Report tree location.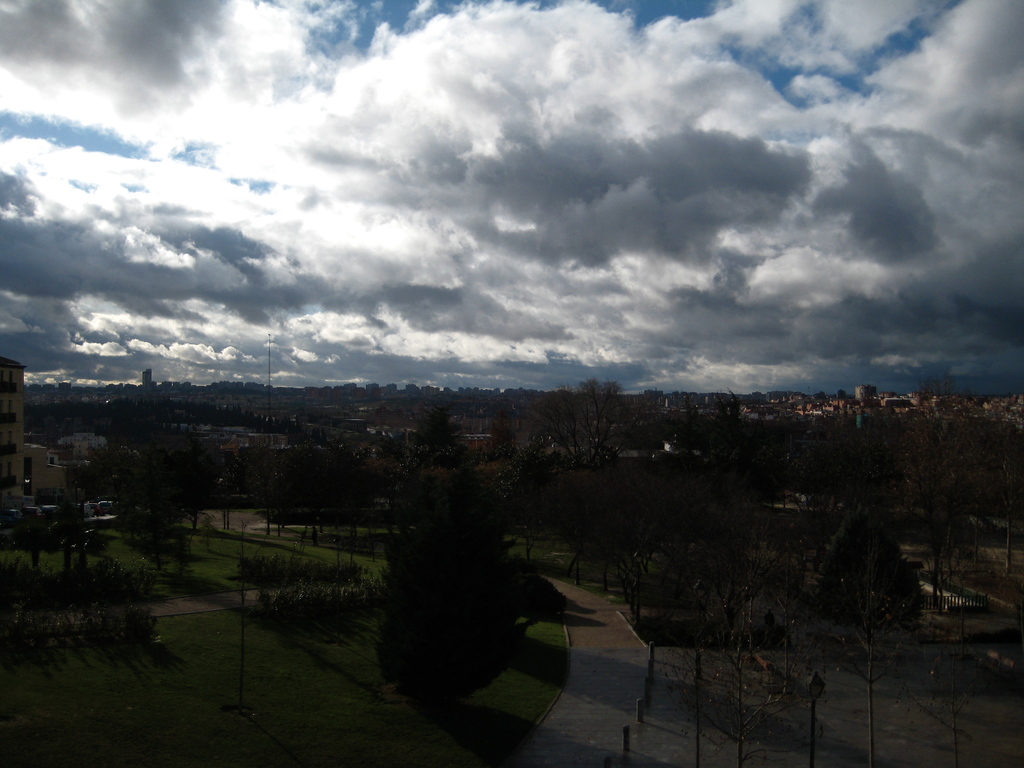
Report: select_region(539, 376, 585, 444).
